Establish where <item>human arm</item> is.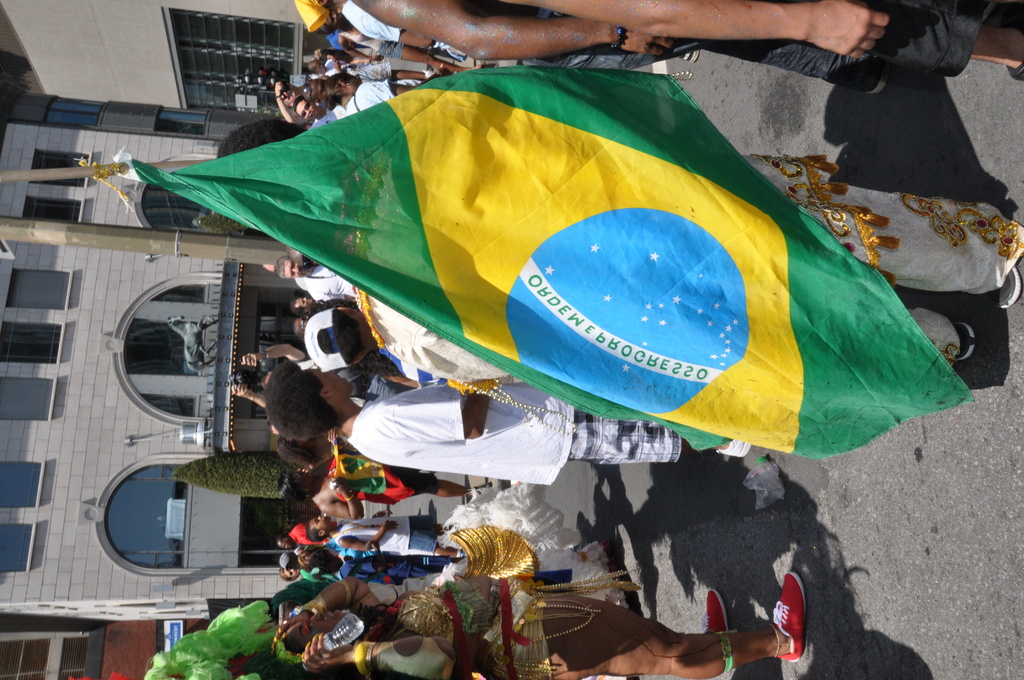
Established at [left=337, top=517, right=400, bottom=549].
